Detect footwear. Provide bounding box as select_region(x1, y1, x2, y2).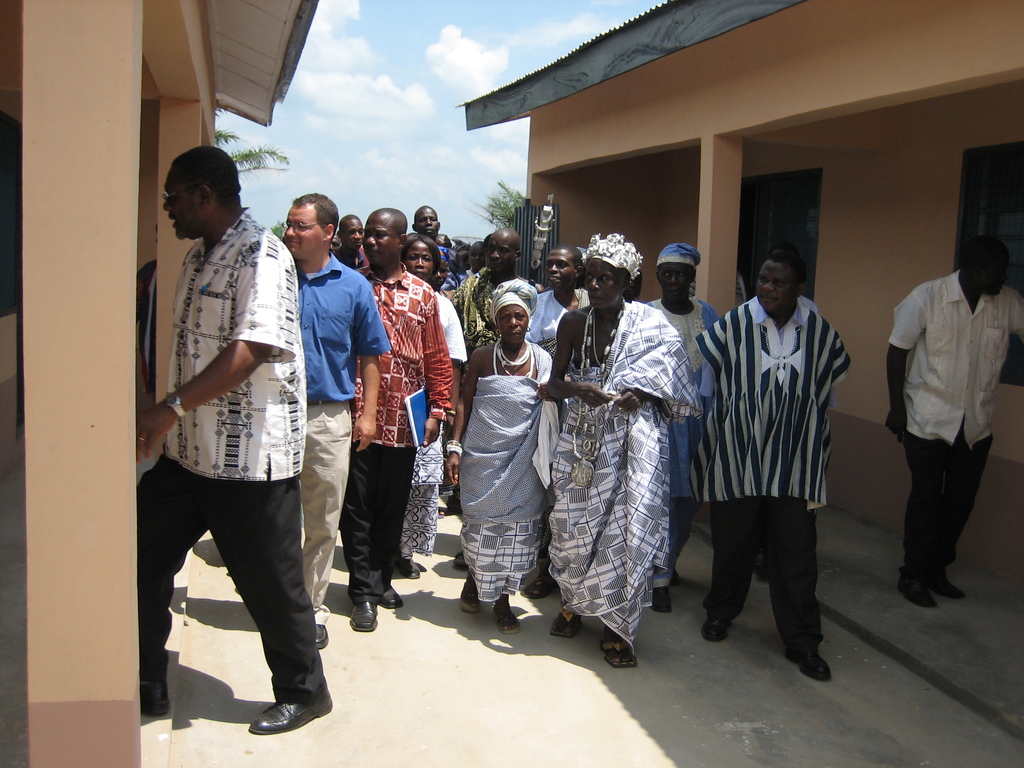
select_region(243, 691, 334, 738).
